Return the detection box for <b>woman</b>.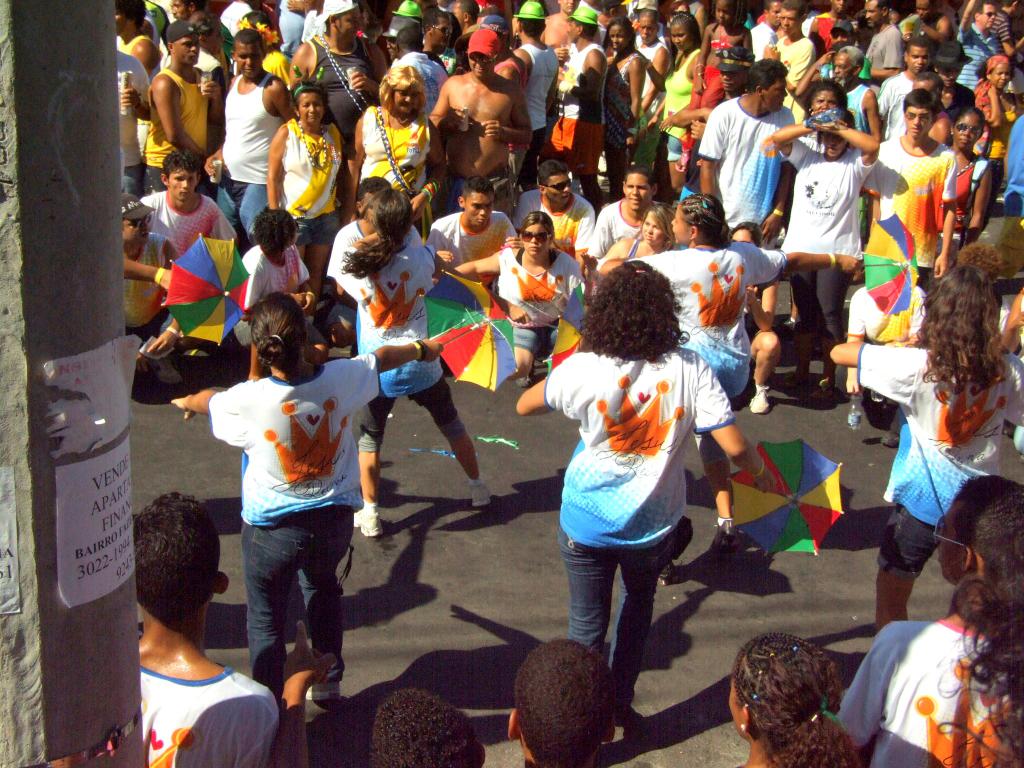
bbox(723, 221, 780, 413).
